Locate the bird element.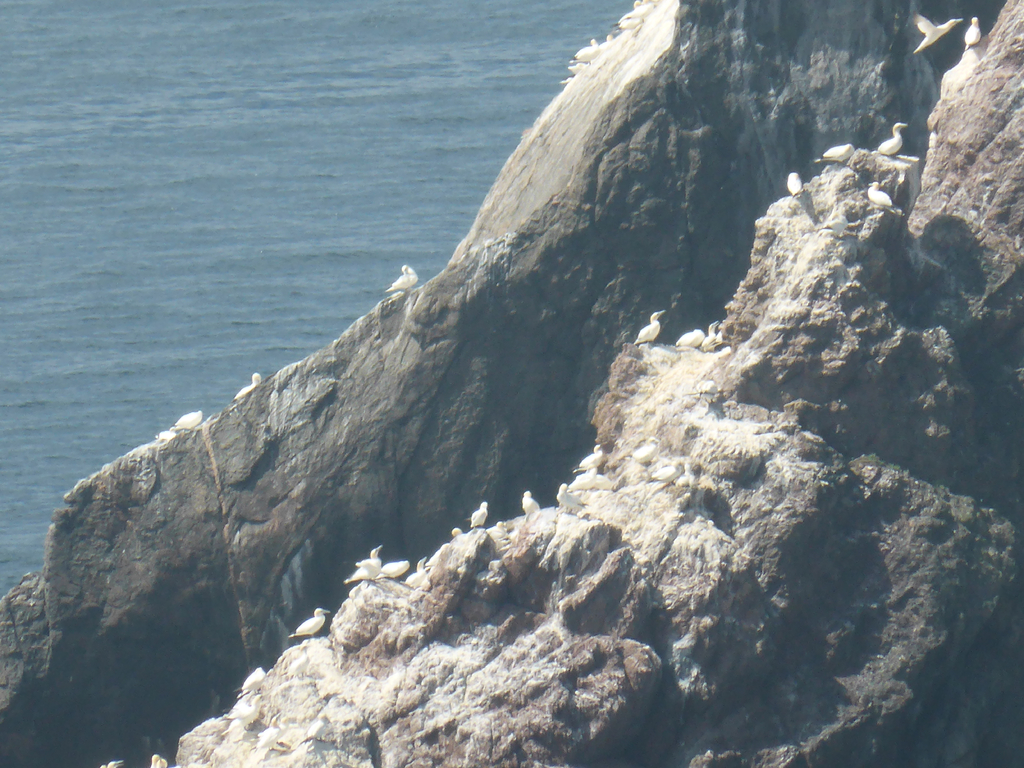
Element bbox: pyautogui.locateOnScreen(288, 605, 333, 642).
